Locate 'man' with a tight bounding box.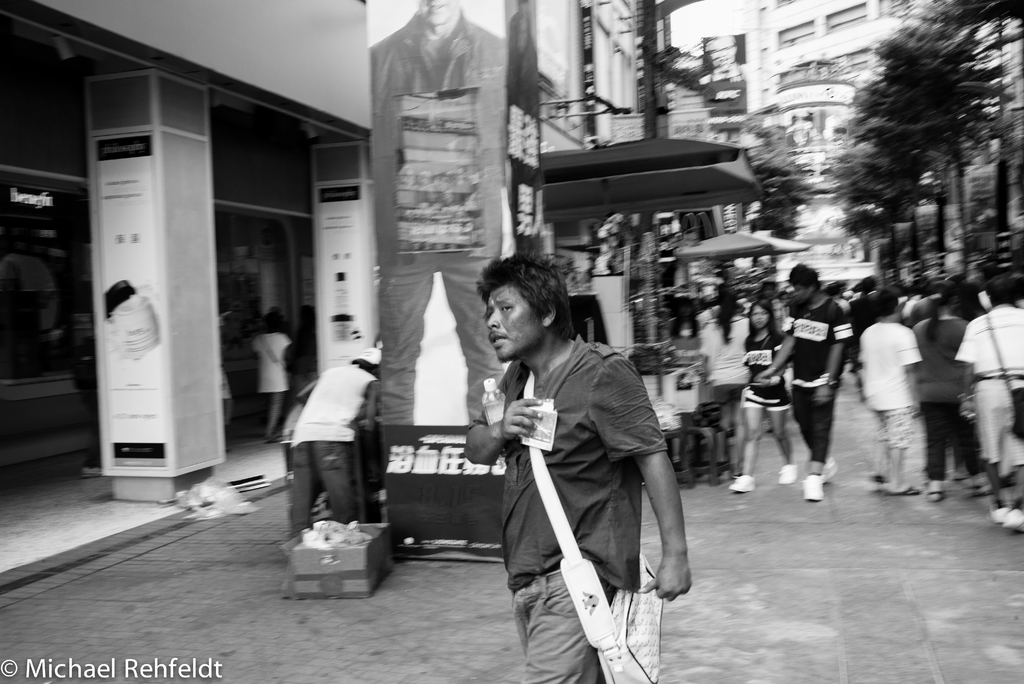
bbox(760, 259, 854, 501).
